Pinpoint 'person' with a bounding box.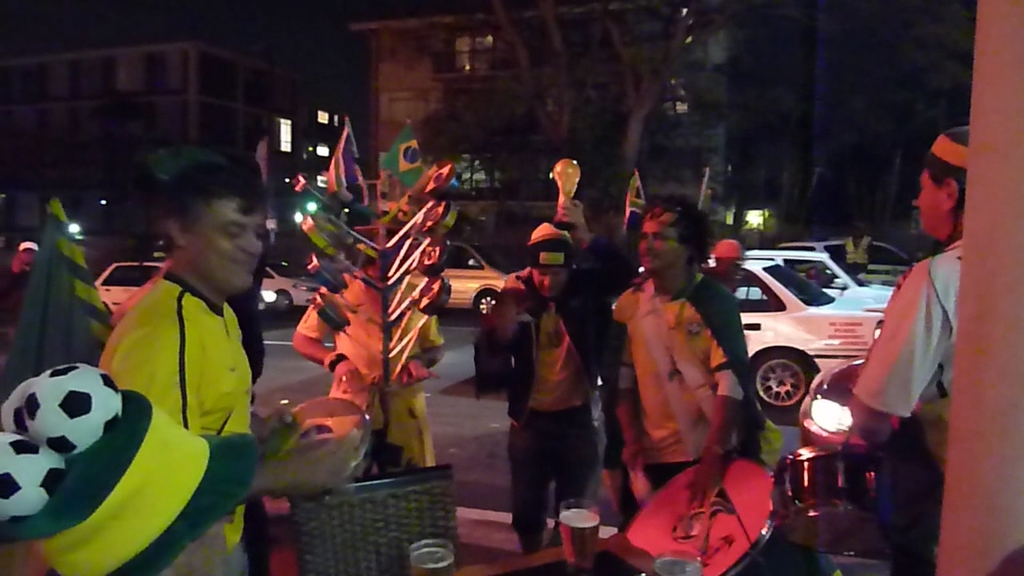
{"x1": 0, "y1": 363, "x2": 265, "y2": 574}.
